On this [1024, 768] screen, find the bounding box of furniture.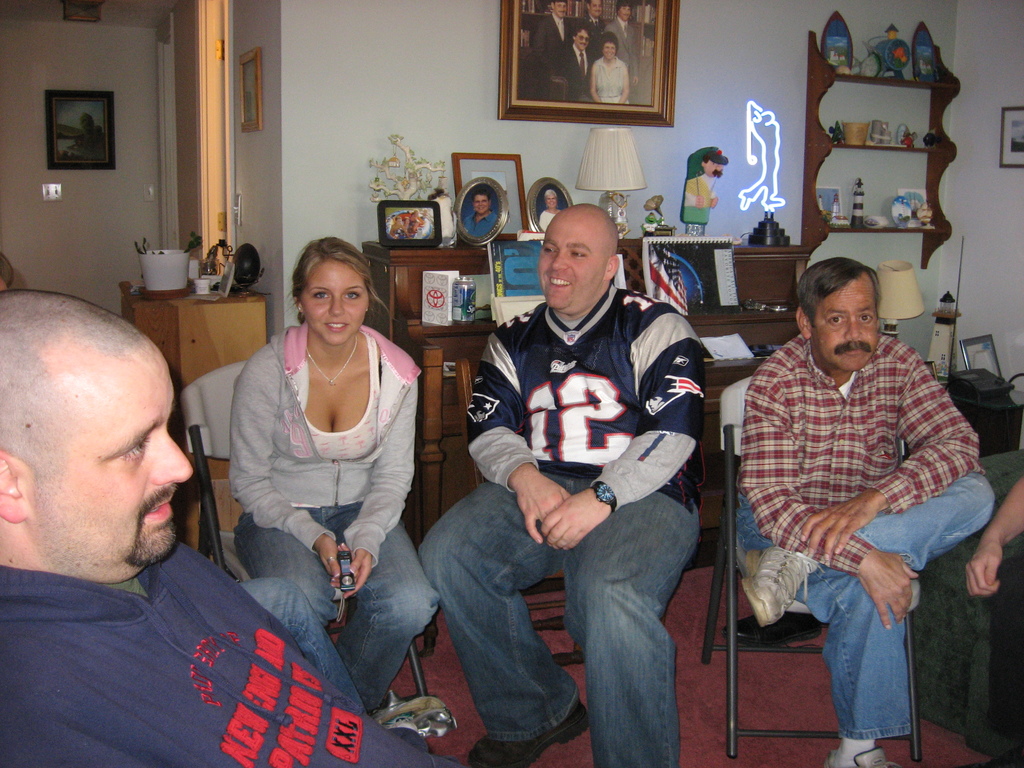
Bounding box: 356,236,812,593.
